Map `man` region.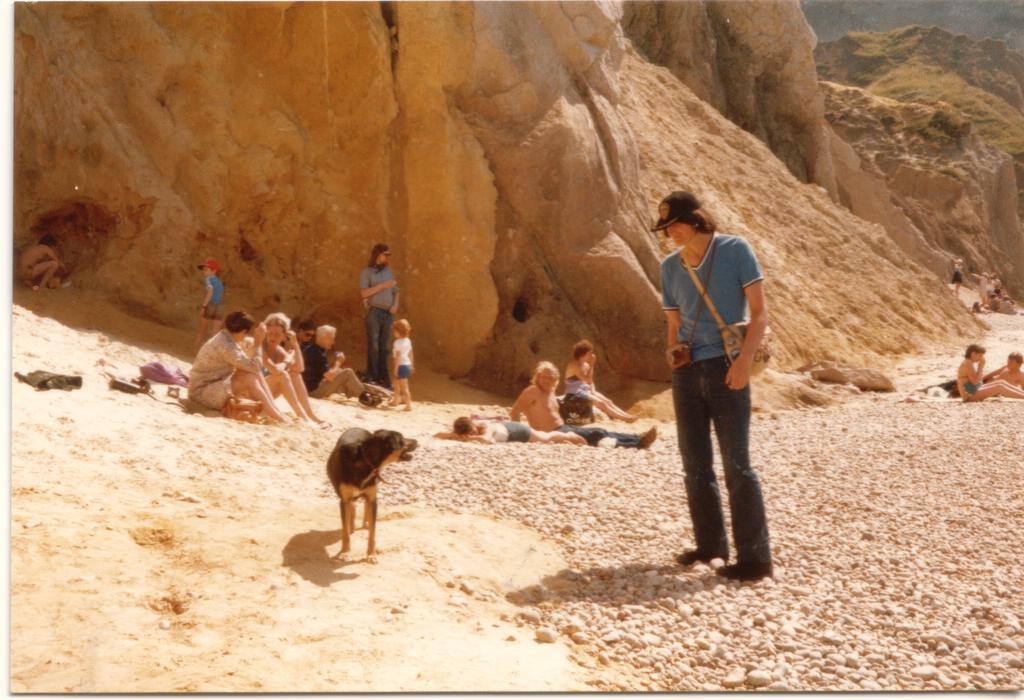
Mapped to [left=918, top=351, right=1020, bottom=398].
